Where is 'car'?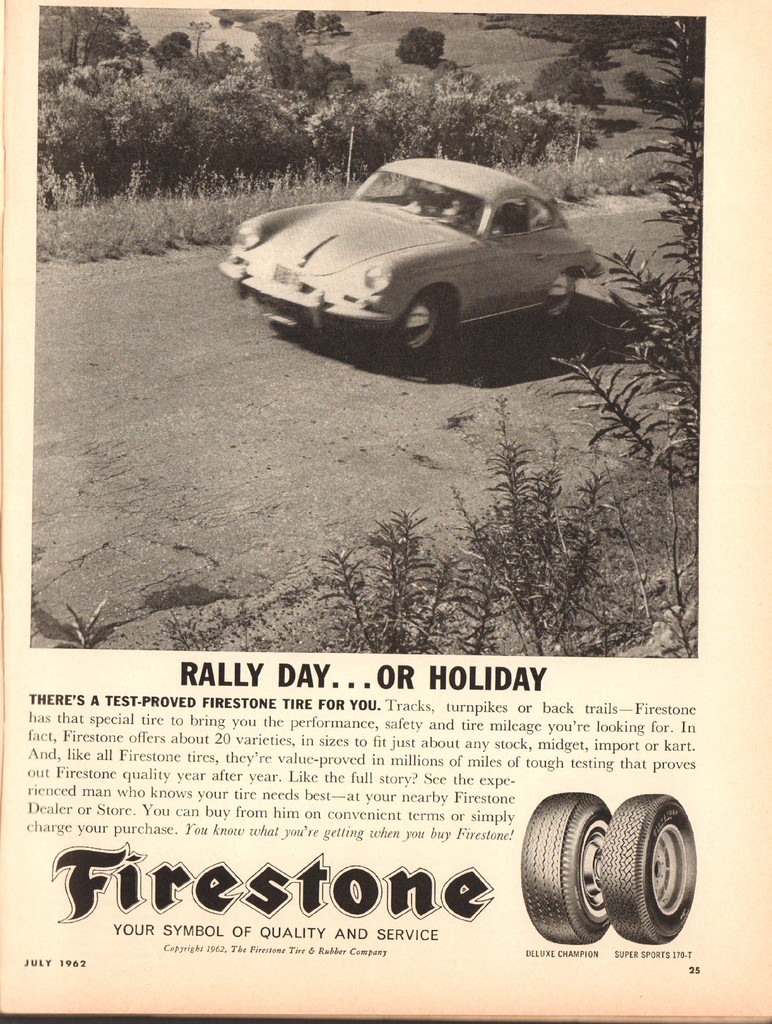
l=222, t=152, r=602, b=353.
